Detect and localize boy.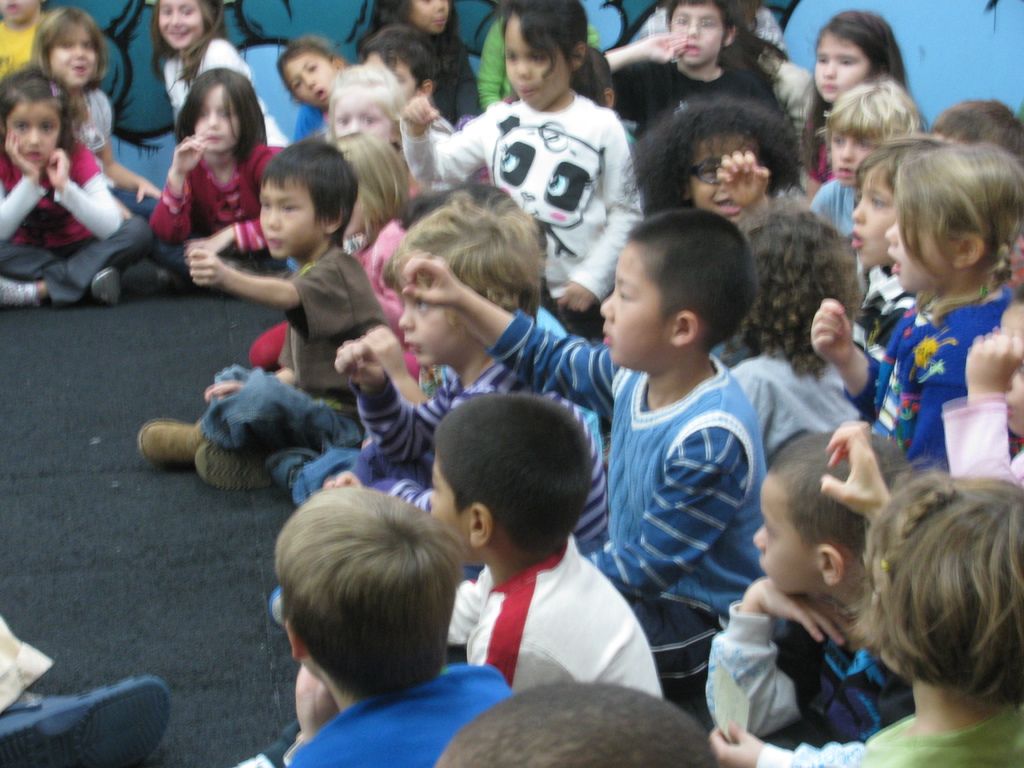
Localized at bbox=(595, 0, 781, 152).
